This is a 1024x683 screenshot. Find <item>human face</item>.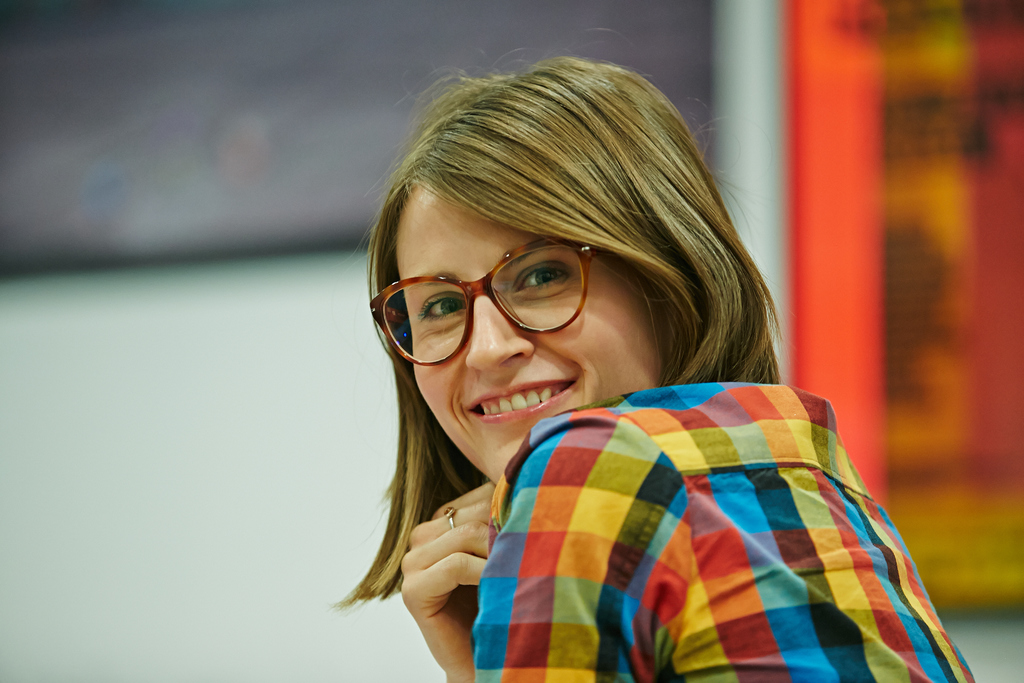
Bounding box: rect(394, 188, 664, 488).
